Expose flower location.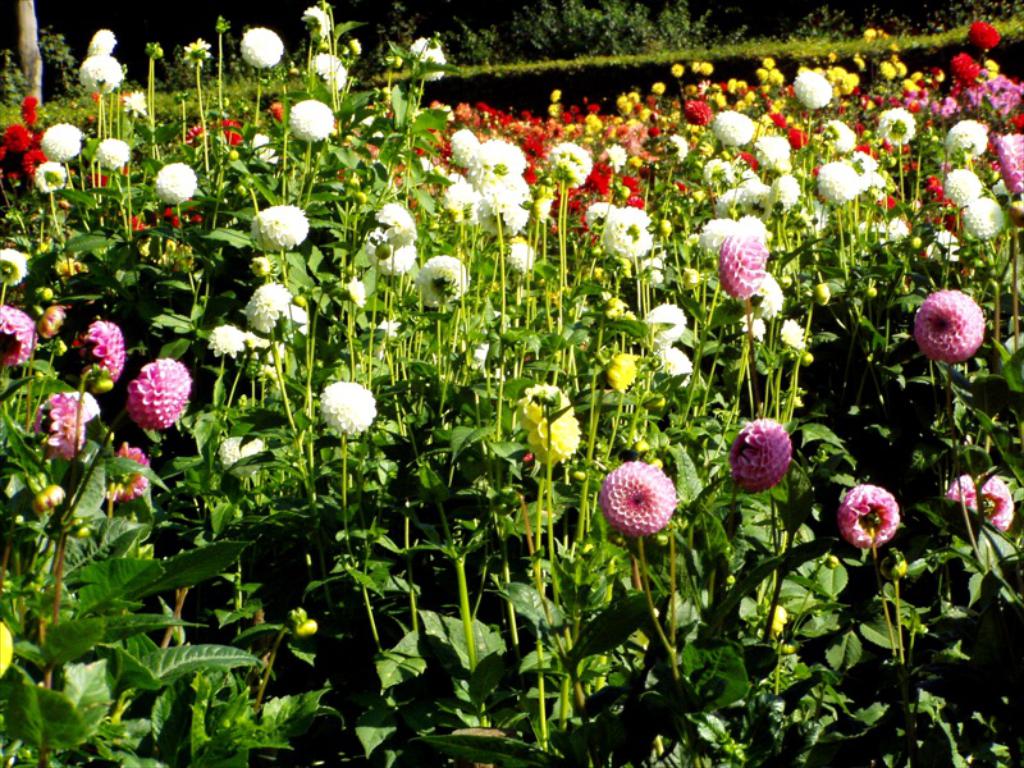
Exposed at l=841, t=475, r=904, b=549.
